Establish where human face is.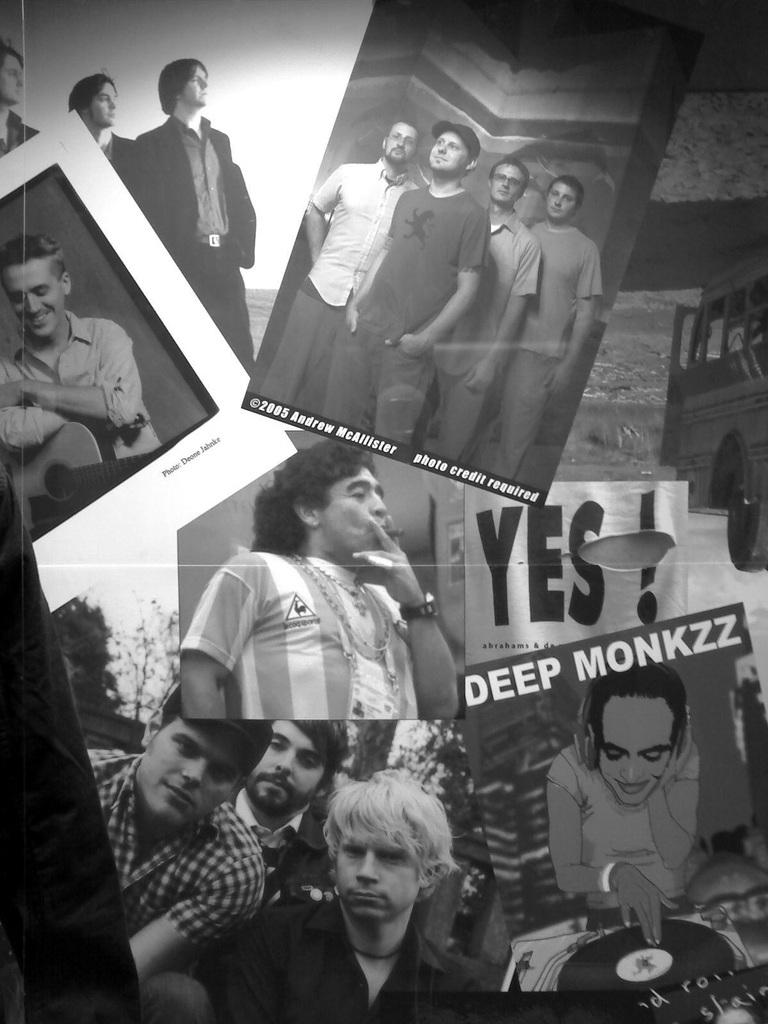
Established at <box>319,467,388,550</box>.
